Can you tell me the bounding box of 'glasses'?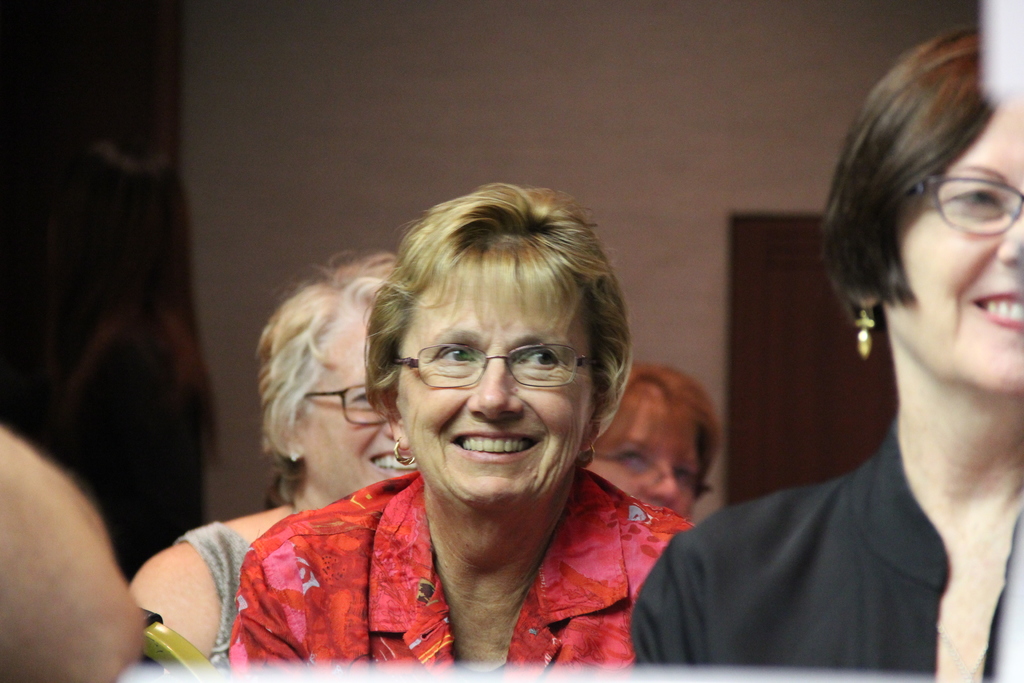
locate(303, 383, 396, 427).
